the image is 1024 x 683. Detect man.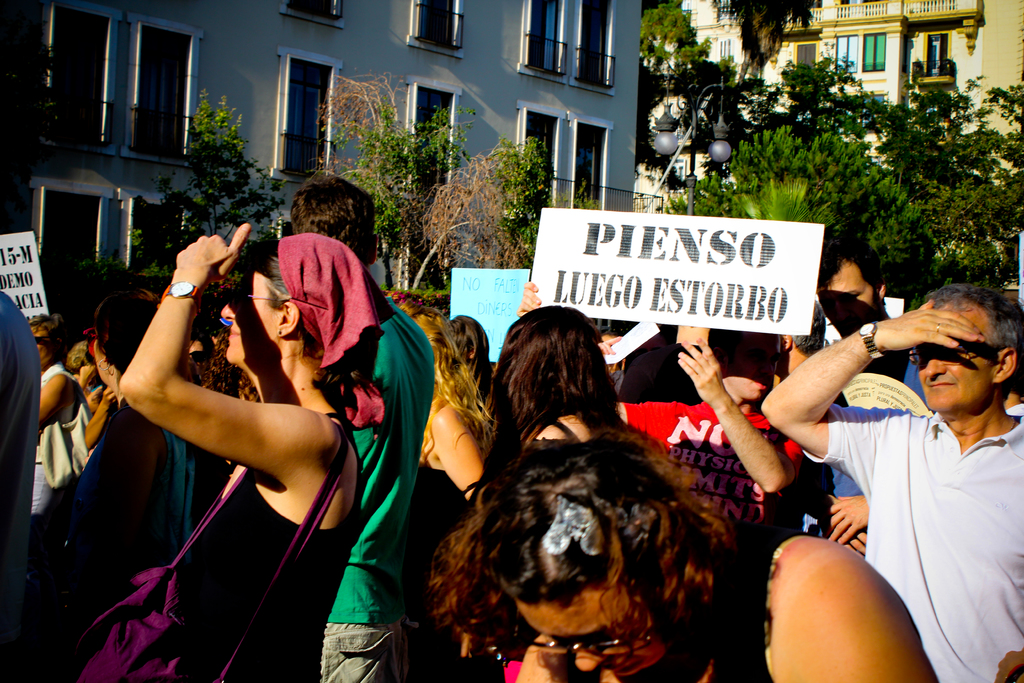
Detection: select_region(291, 172, 433, 682).
